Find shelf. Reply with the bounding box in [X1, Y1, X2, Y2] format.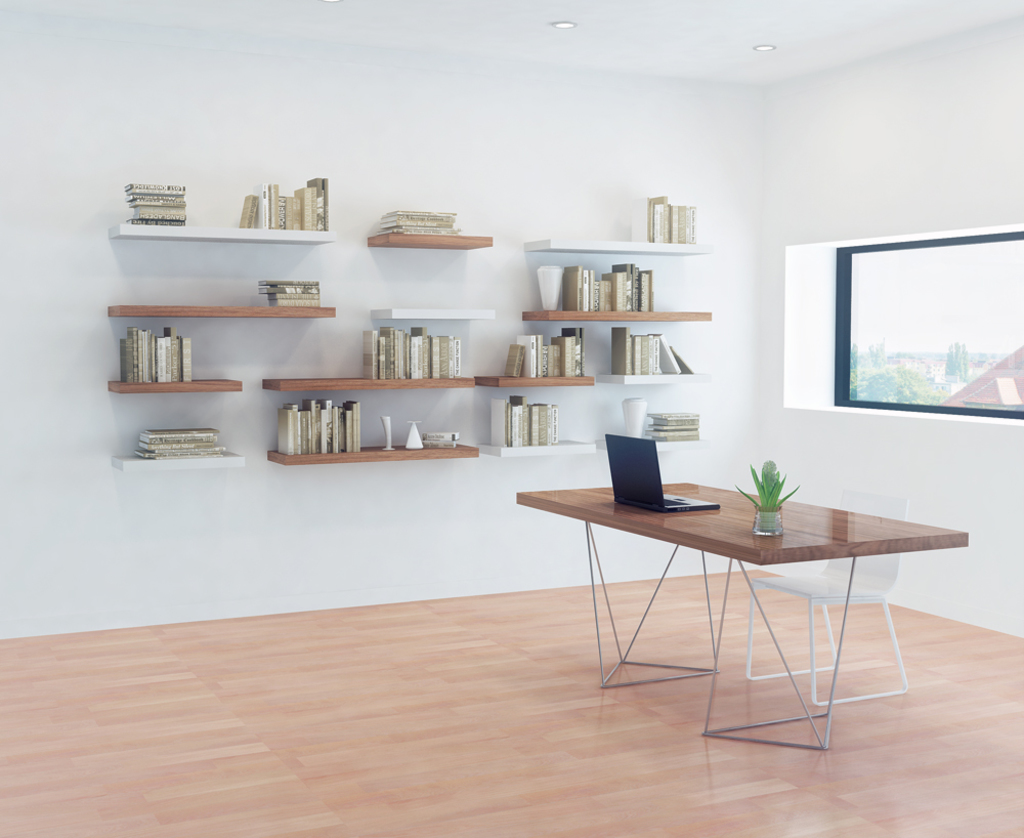
[111, 378, 247, 397].
